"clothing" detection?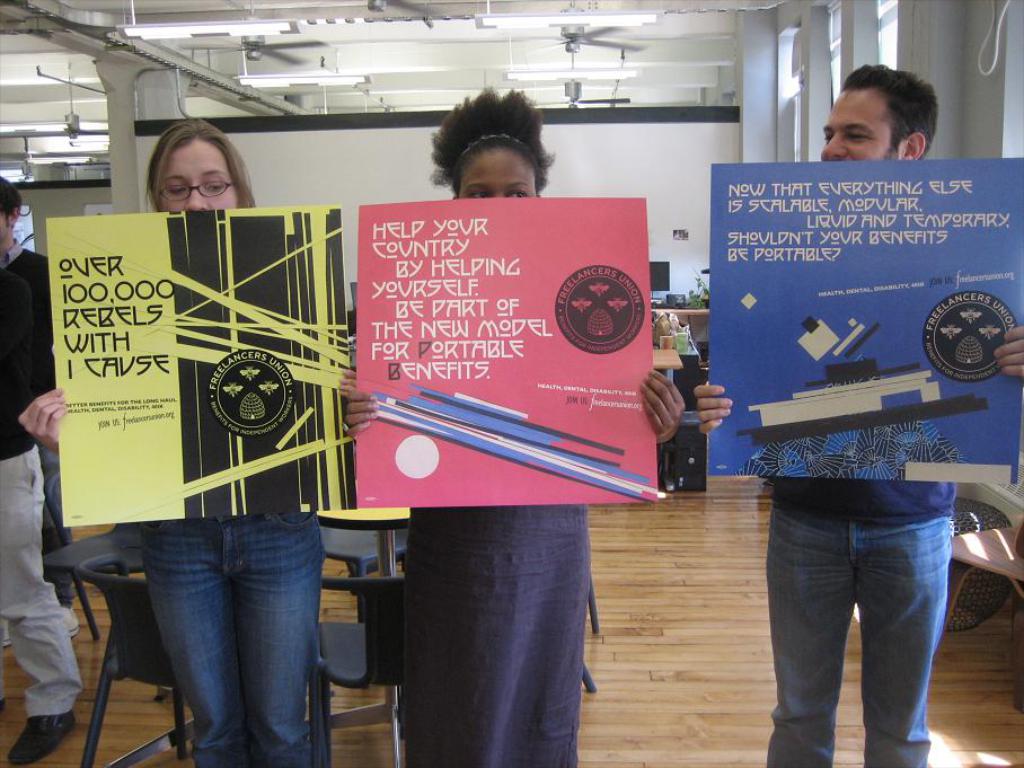
locate(403, 497, 589, 767)
